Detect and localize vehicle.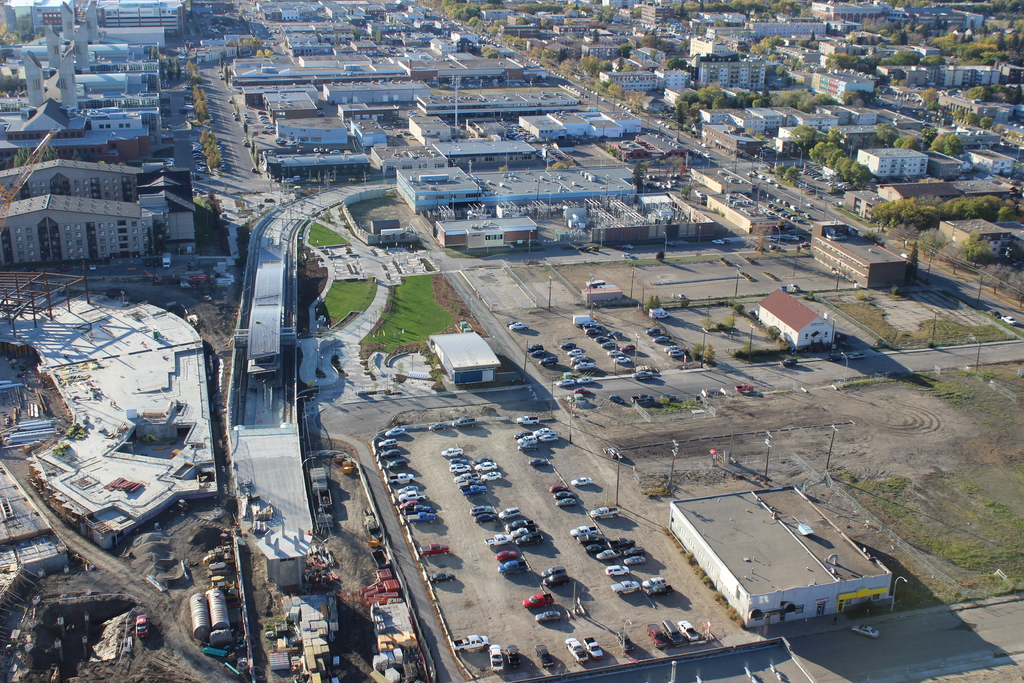
Localized at (776,356,799,366).
